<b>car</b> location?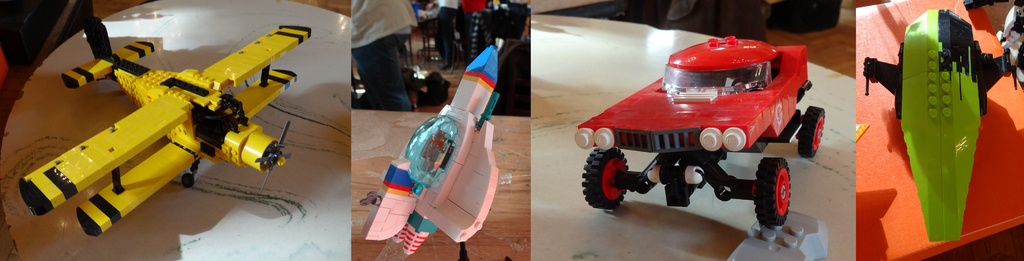
<region>568, 24, 816, 233</region>
